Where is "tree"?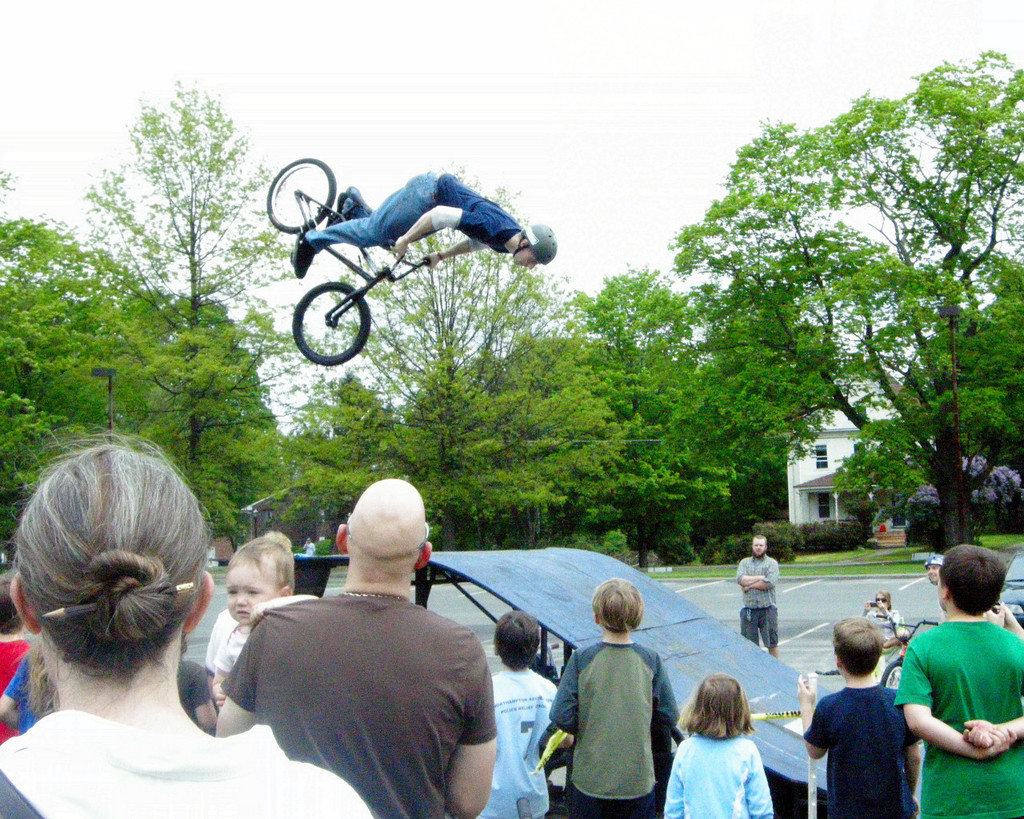
334:158:577:545.
